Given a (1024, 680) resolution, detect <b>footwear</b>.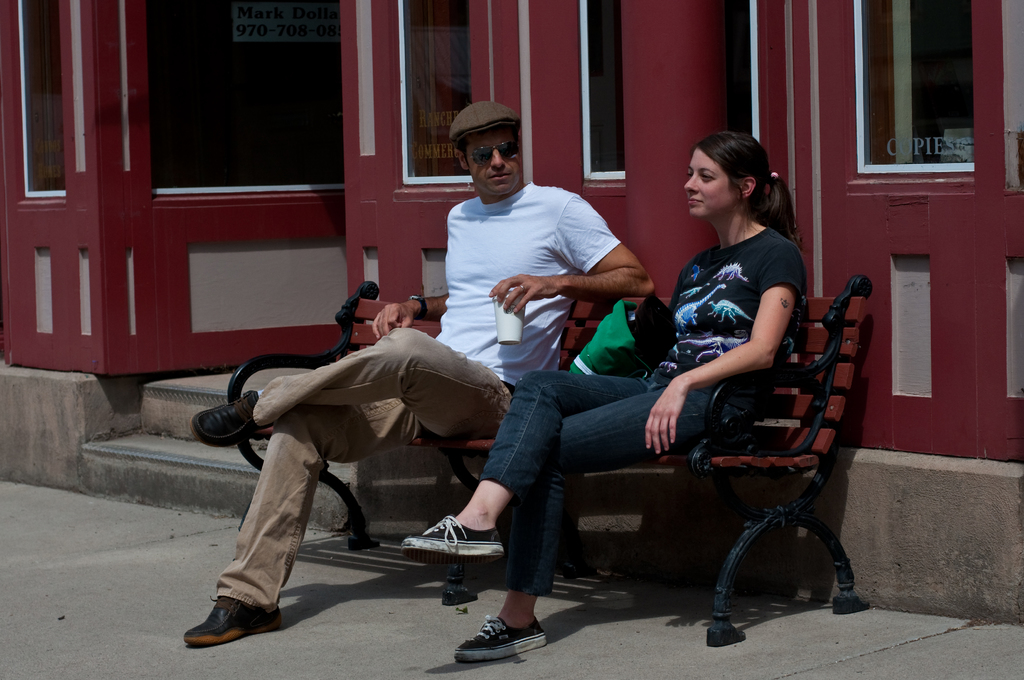
rect(179, 592, 287, 647).
